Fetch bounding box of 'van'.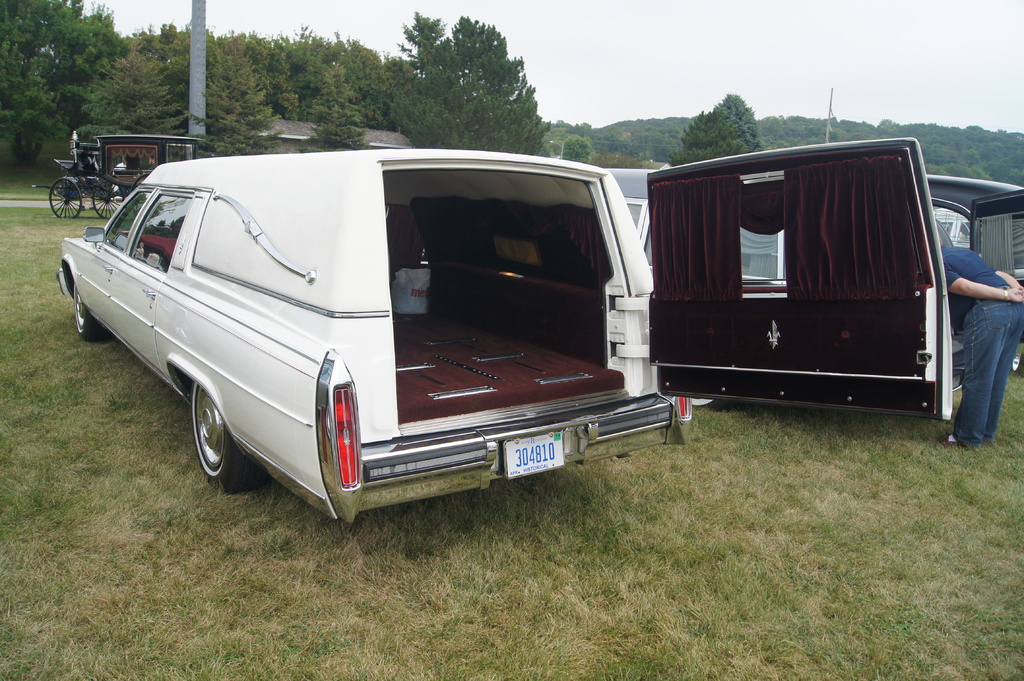
Bbox: (x1=54, y1=133, x2=947, y2=529).
